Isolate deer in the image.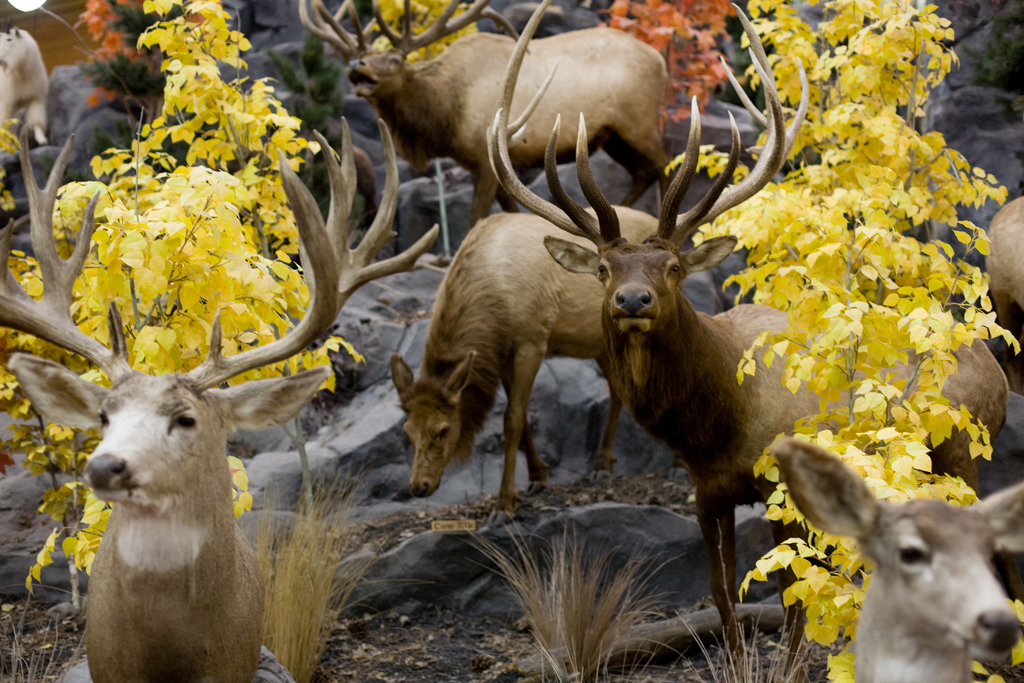
Isolated region: [776,434,1023,682].
